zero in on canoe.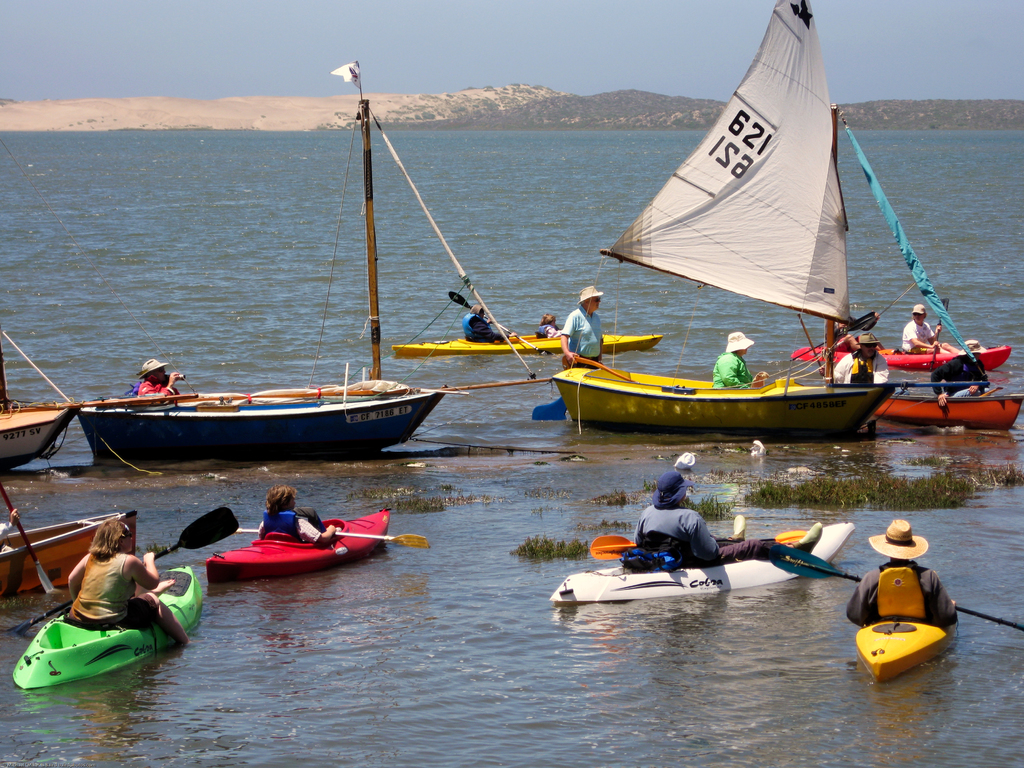
Zeroed in: locate(207, 511, 396, 586).
